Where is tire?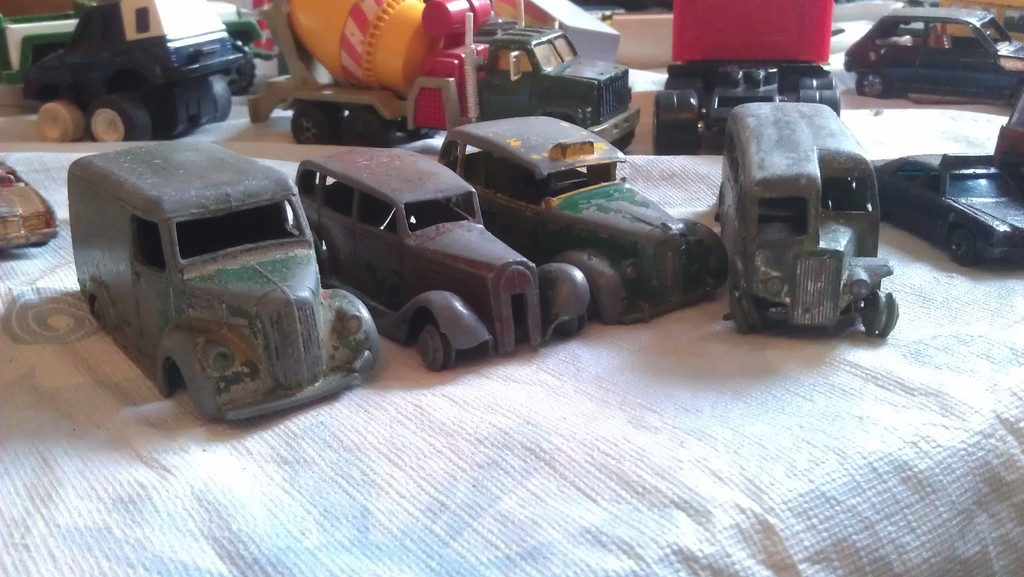
(724, 282, 763, 333).
